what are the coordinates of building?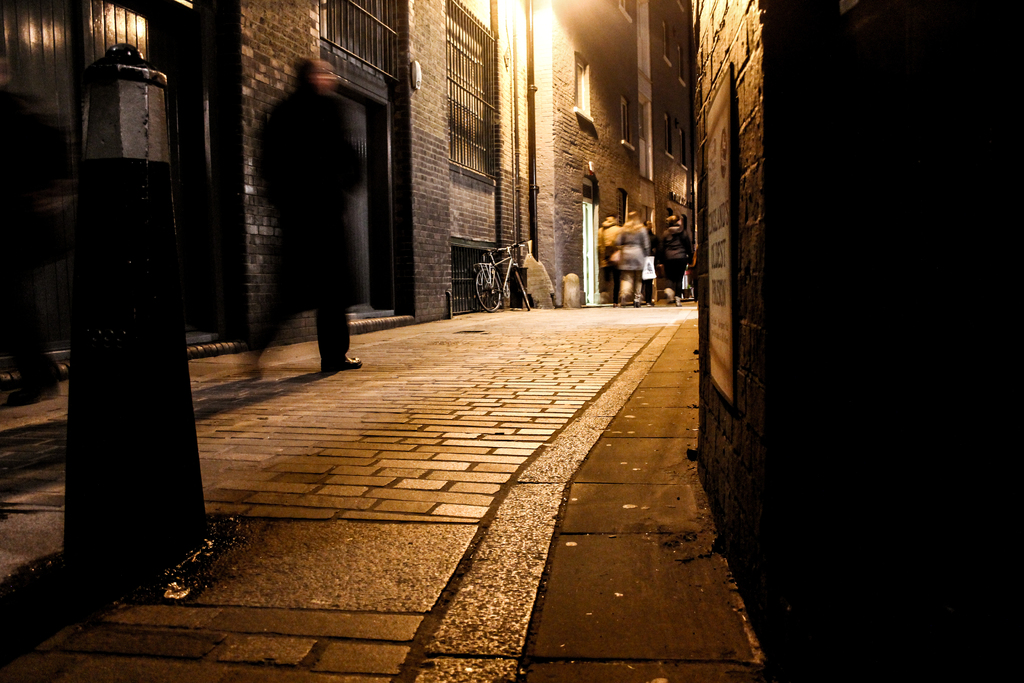
(left=0, top=0, right=1023, bottom=682).
